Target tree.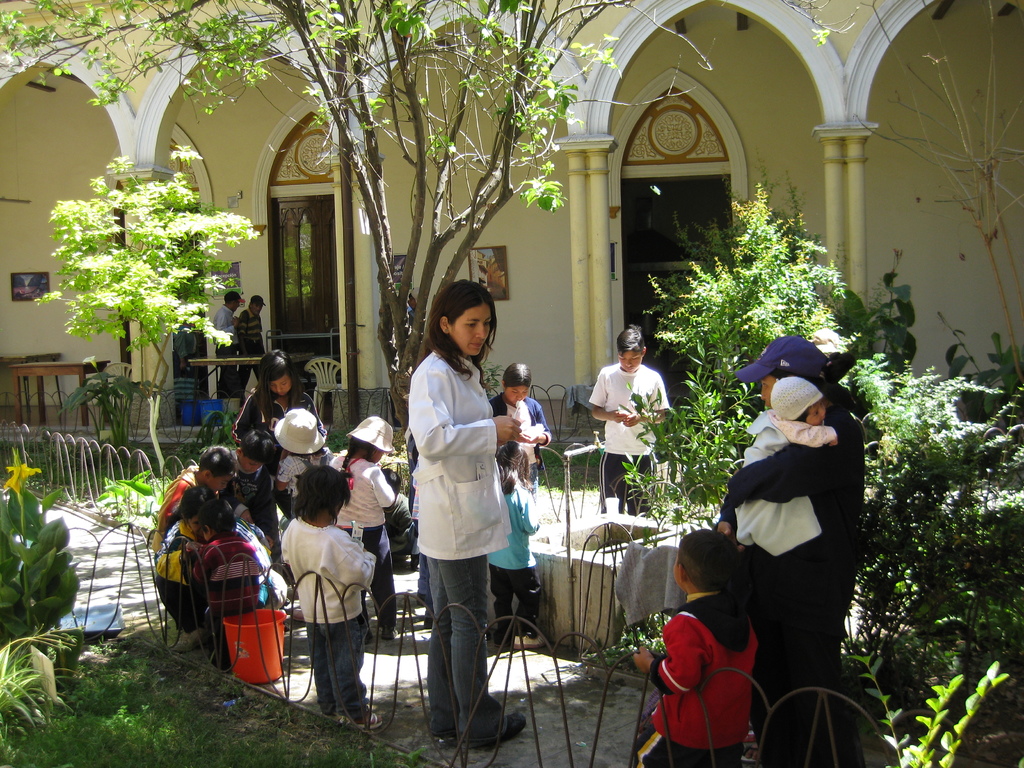
Target region: (646,190,857,496).
